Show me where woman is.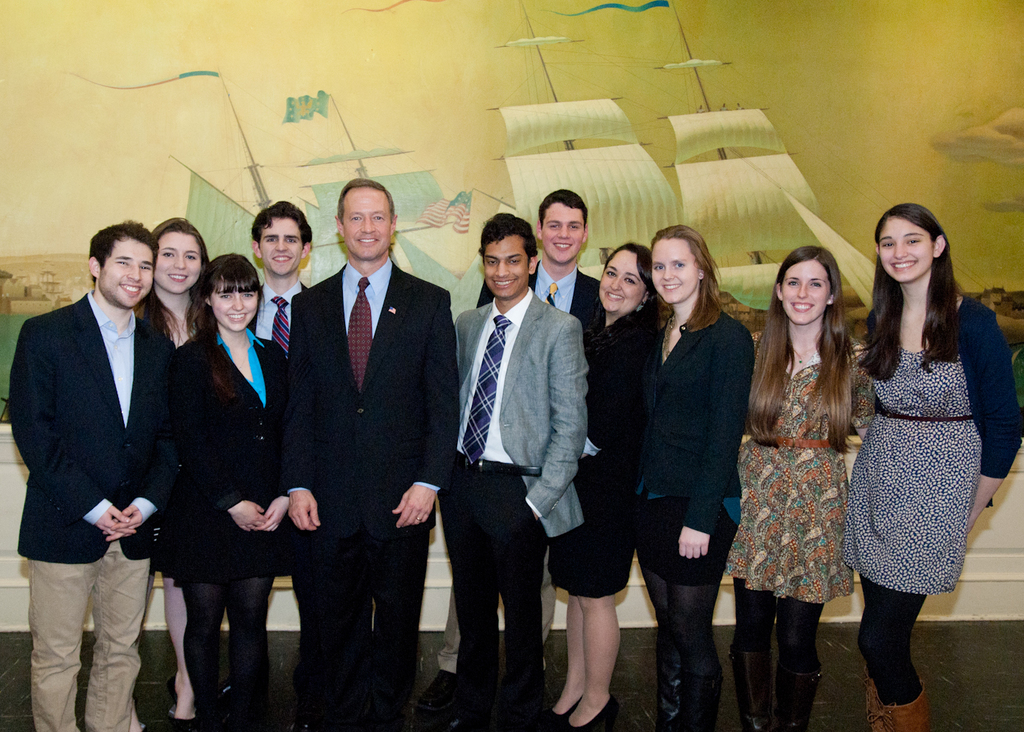
woman is at [836,200,1023,731].
